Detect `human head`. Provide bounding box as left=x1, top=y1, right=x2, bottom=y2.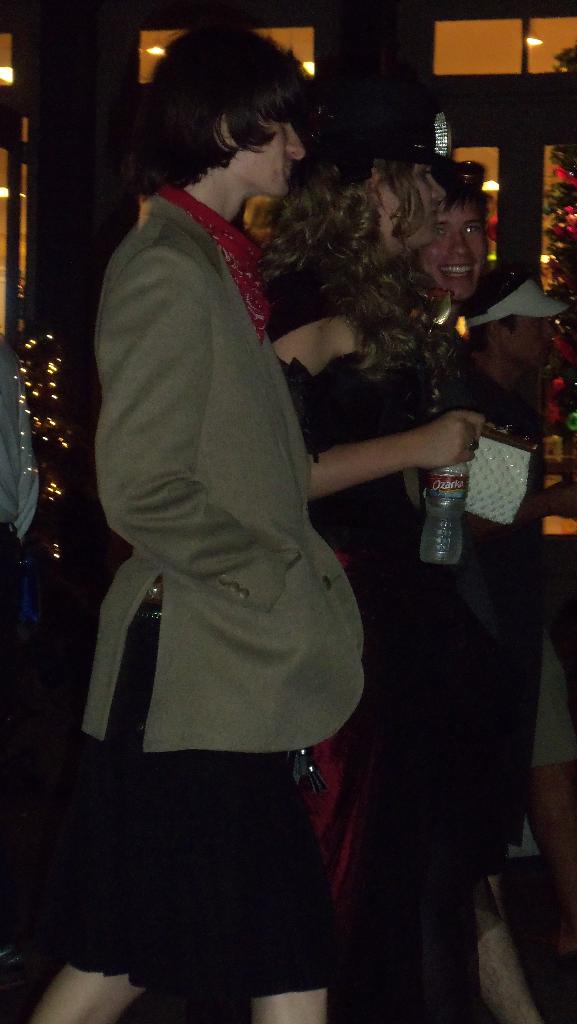
left=461, top=266, right=573, bottom=368.
